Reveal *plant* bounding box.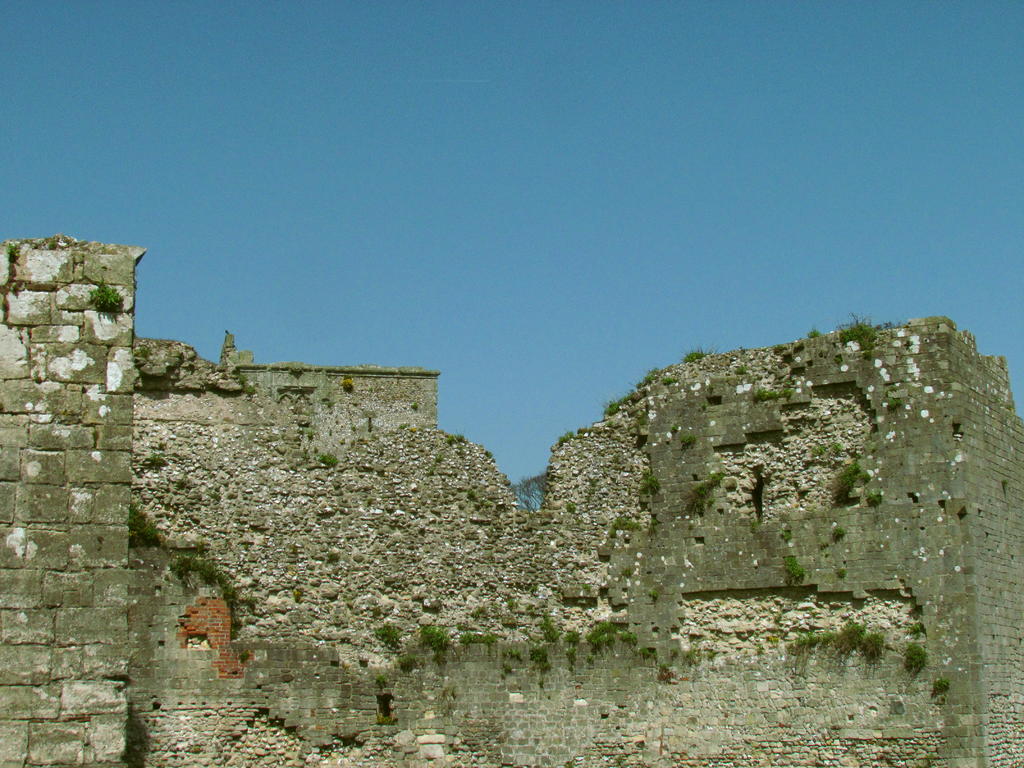
Revealed: <region>481, 447, 495, 460</region>.
